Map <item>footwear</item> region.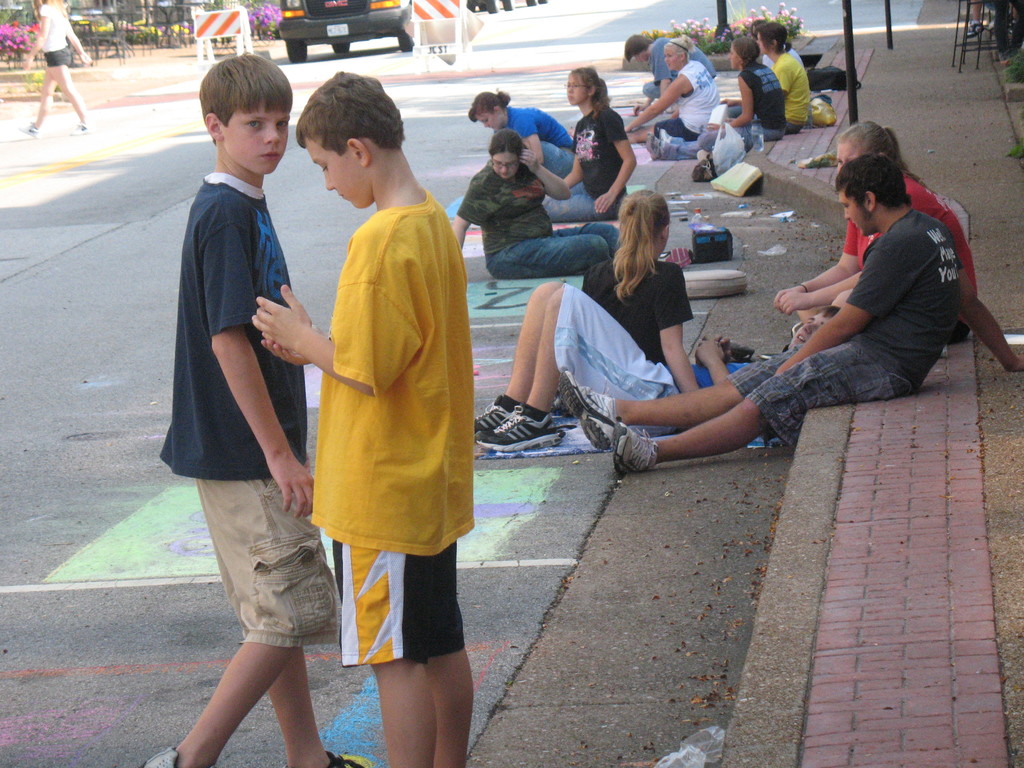
Mapped to left=475, top=392, right=516, bottom=429.
